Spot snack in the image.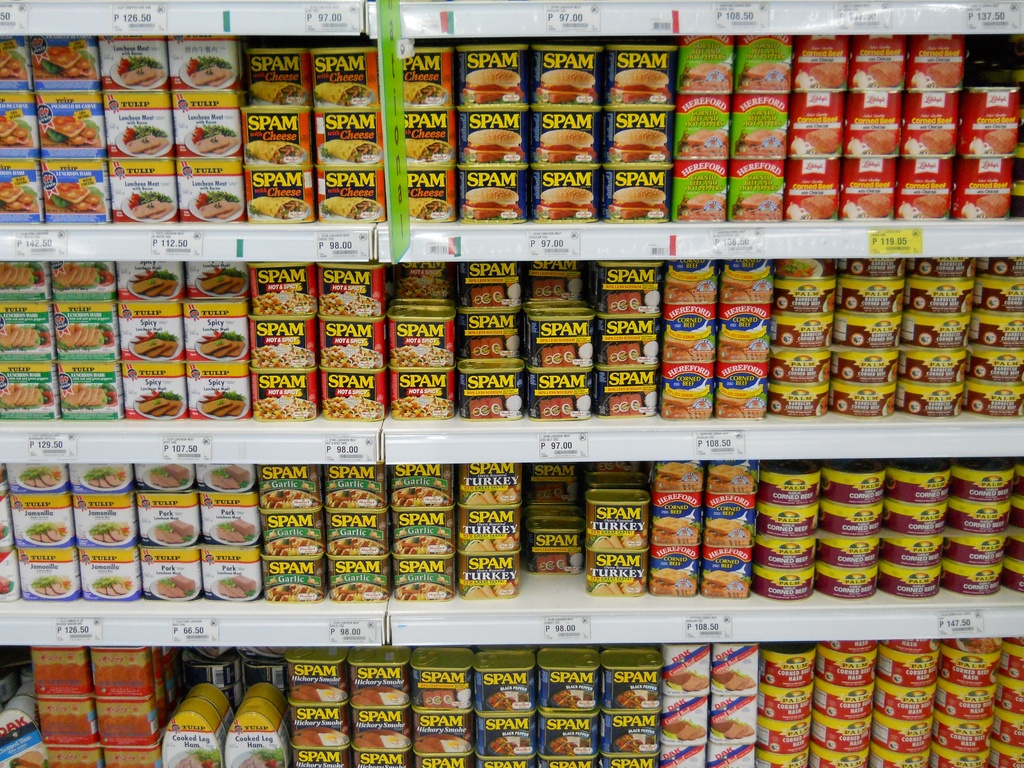
snack found at crop(234, 522, 254, 540).
